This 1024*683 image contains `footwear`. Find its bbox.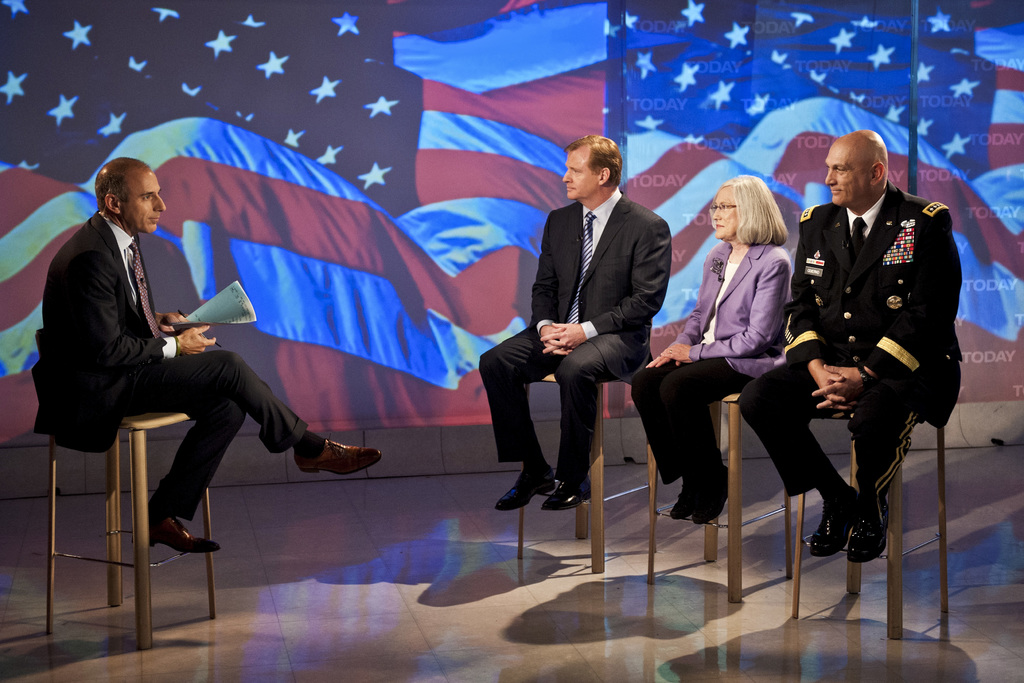
<box>850,493,885,557</box>.
